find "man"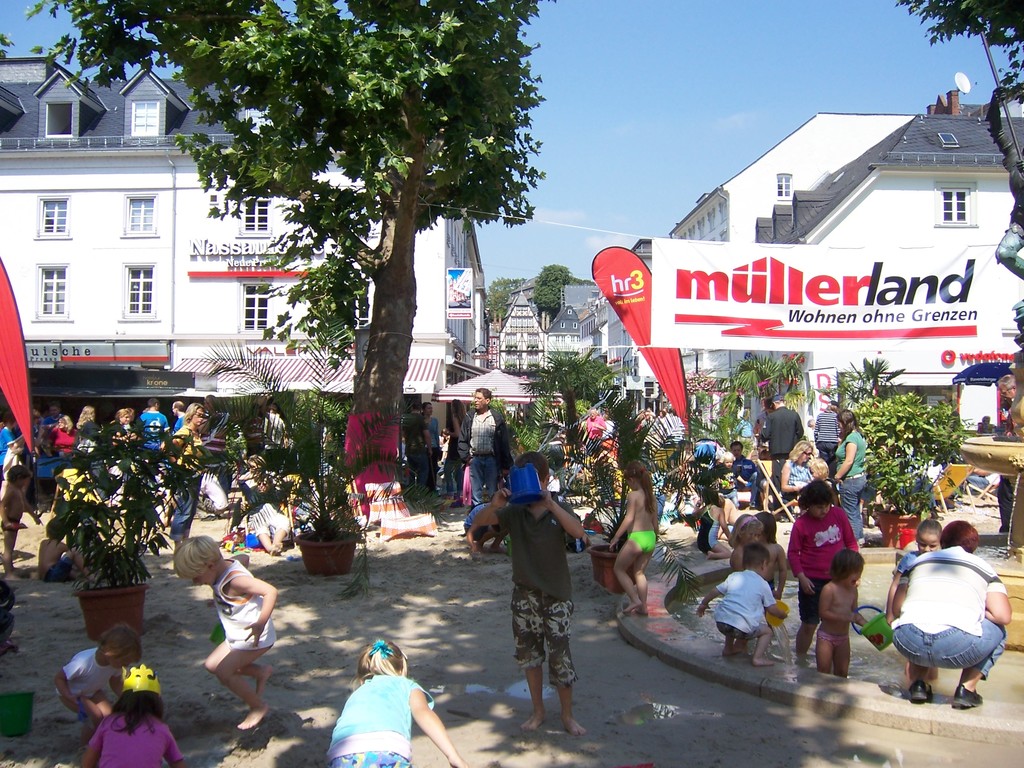
locate(893, 520, 1014, 720)
